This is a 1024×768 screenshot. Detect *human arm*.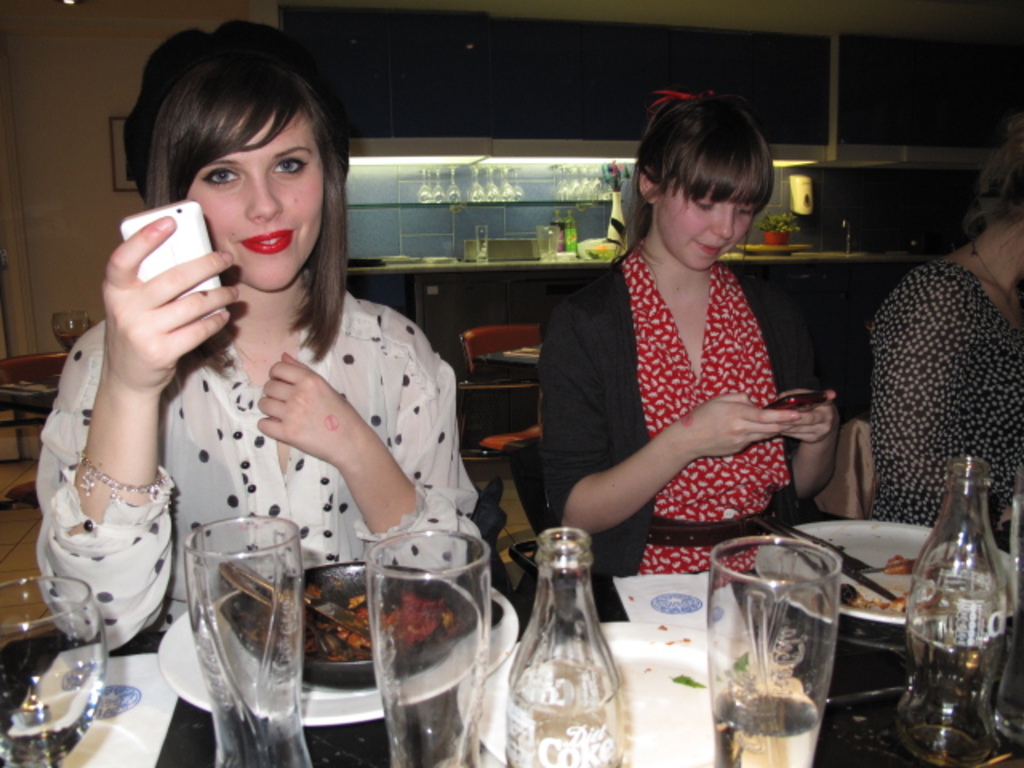
x1=784, y1=293, x2=835, y2=496.
